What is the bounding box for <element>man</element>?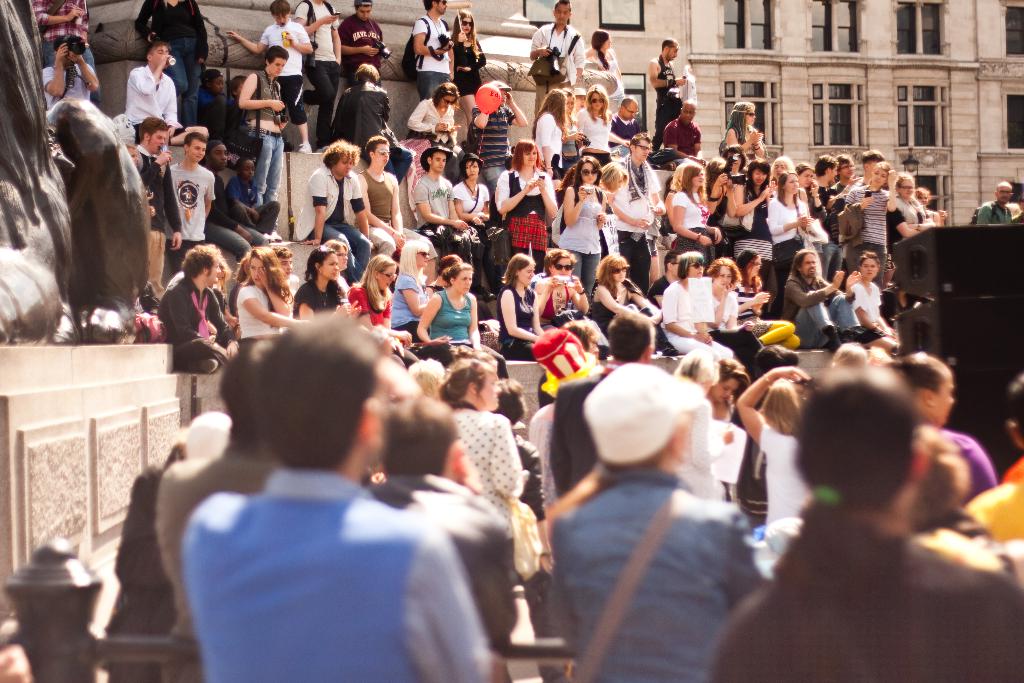
294:0:342:155.
